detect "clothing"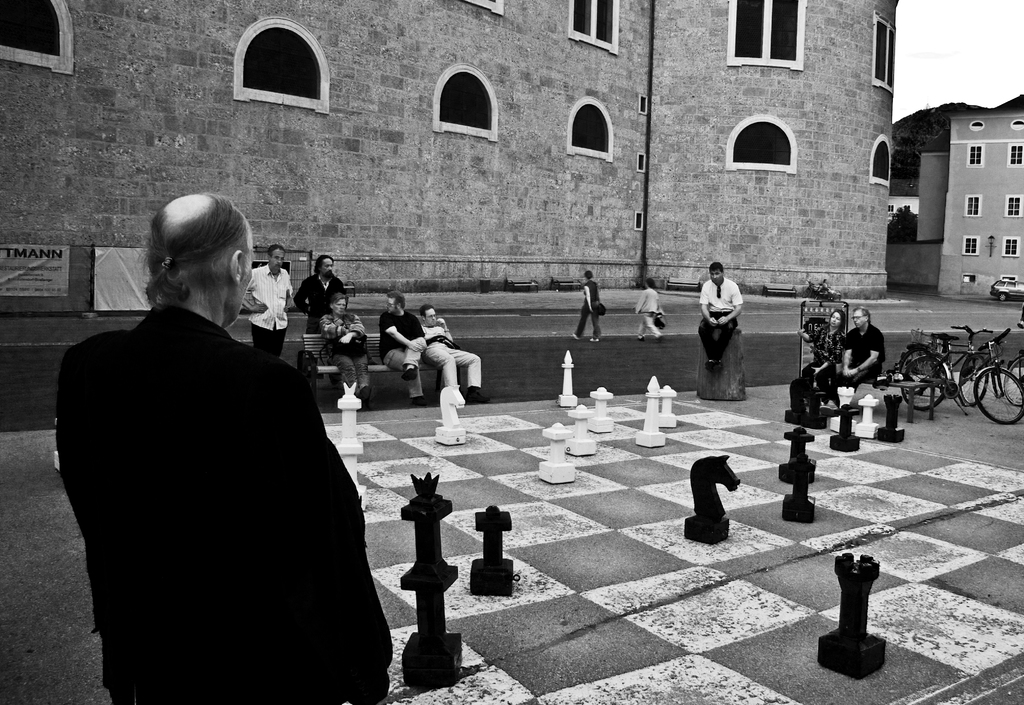
BBox(635, 287, 657, 337)
